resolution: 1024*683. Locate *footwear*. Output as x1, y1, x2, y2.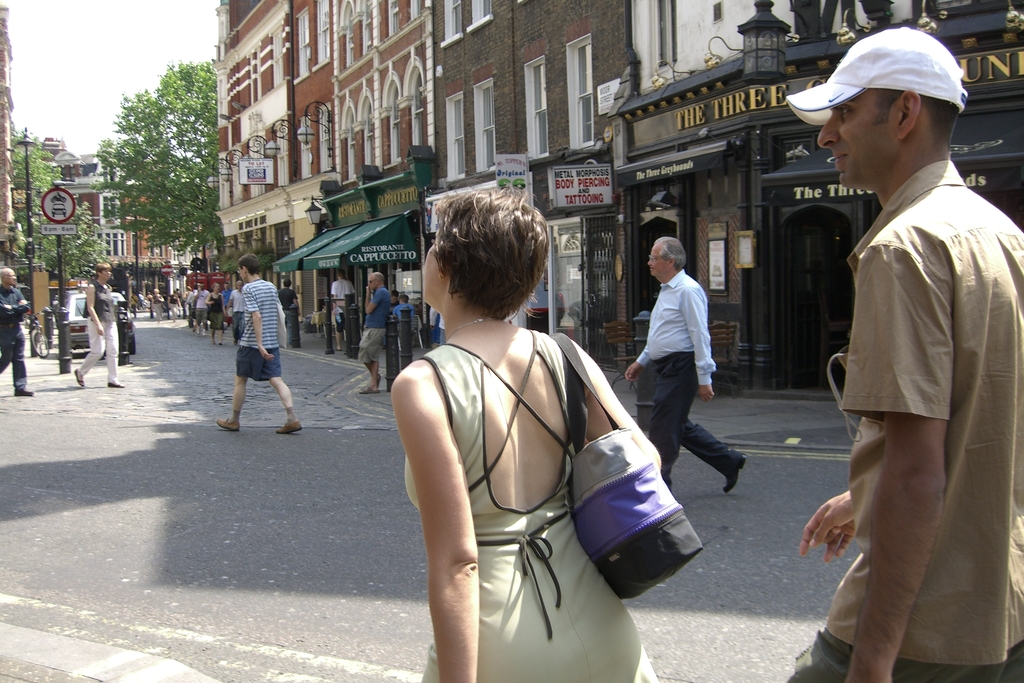
723, 457, 747, 494.
